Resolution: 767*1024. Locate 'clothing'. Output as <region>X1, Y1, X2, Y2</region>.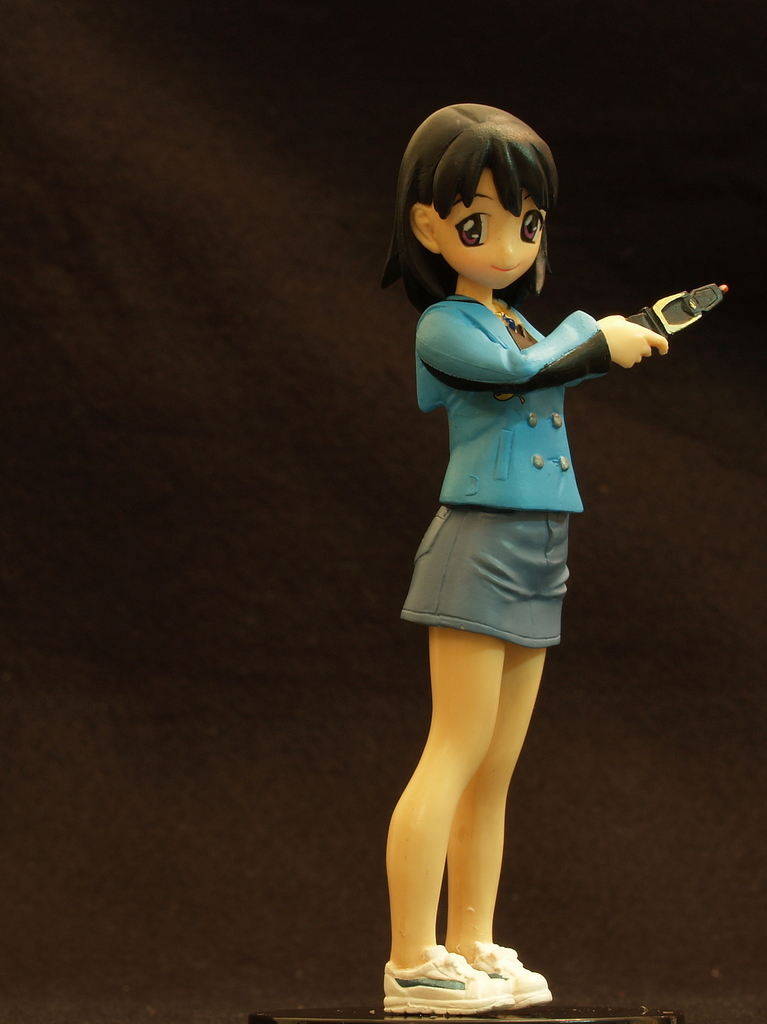
<region>400, 232, 686, 680</region>.
